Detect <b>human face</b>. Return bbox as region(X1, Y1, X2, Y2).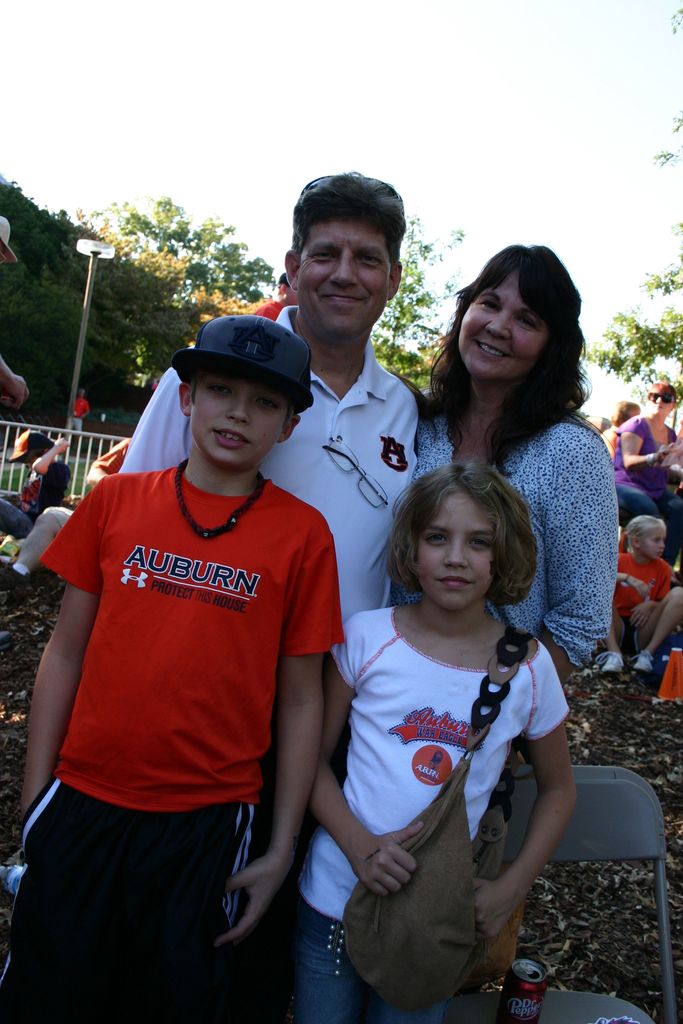
region(413, 492, 490, 608).
